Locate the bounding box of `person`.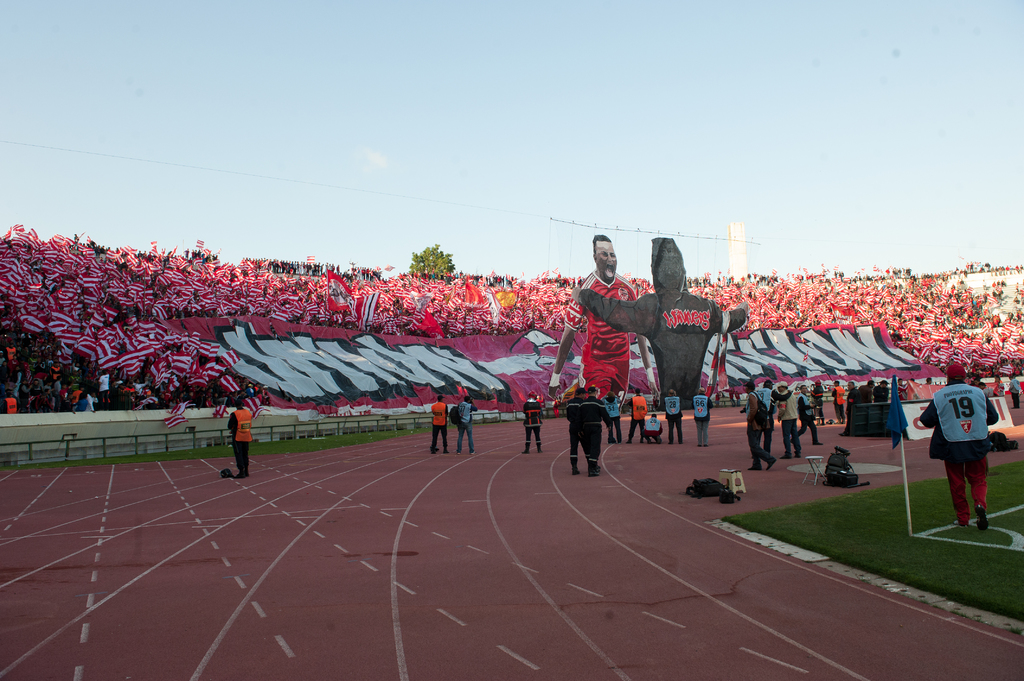
Bounding box: [603, 389, 619, 445].
